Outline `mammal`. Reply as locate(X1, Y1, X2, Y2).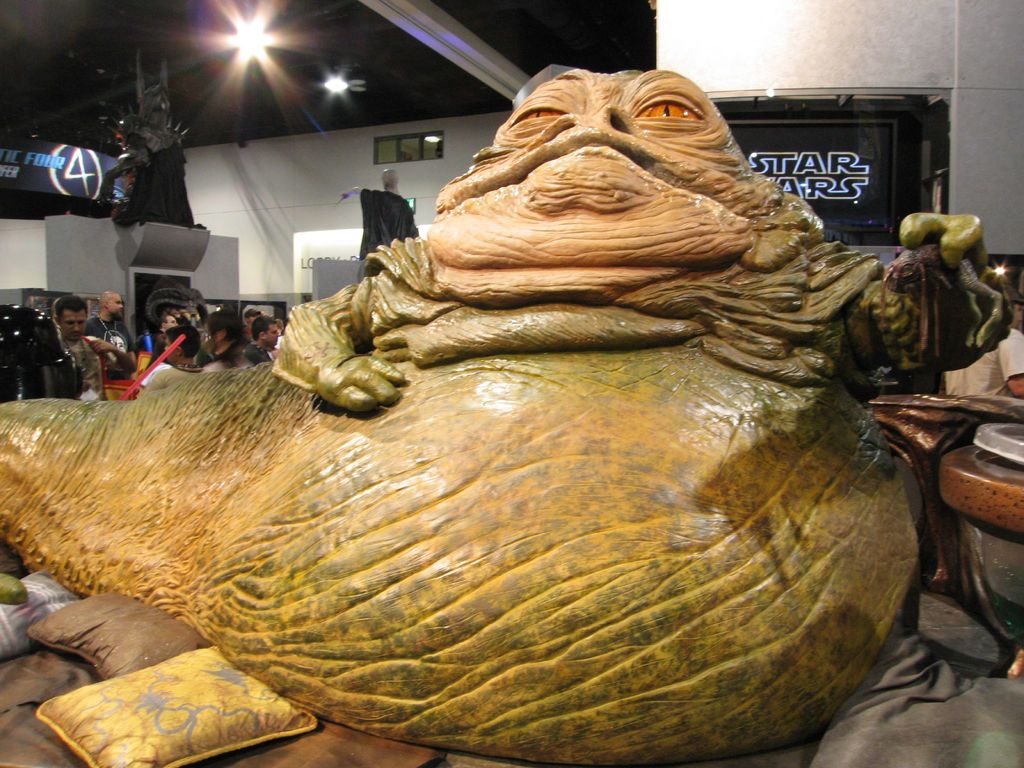
locate(250, 314, 282, 368).
